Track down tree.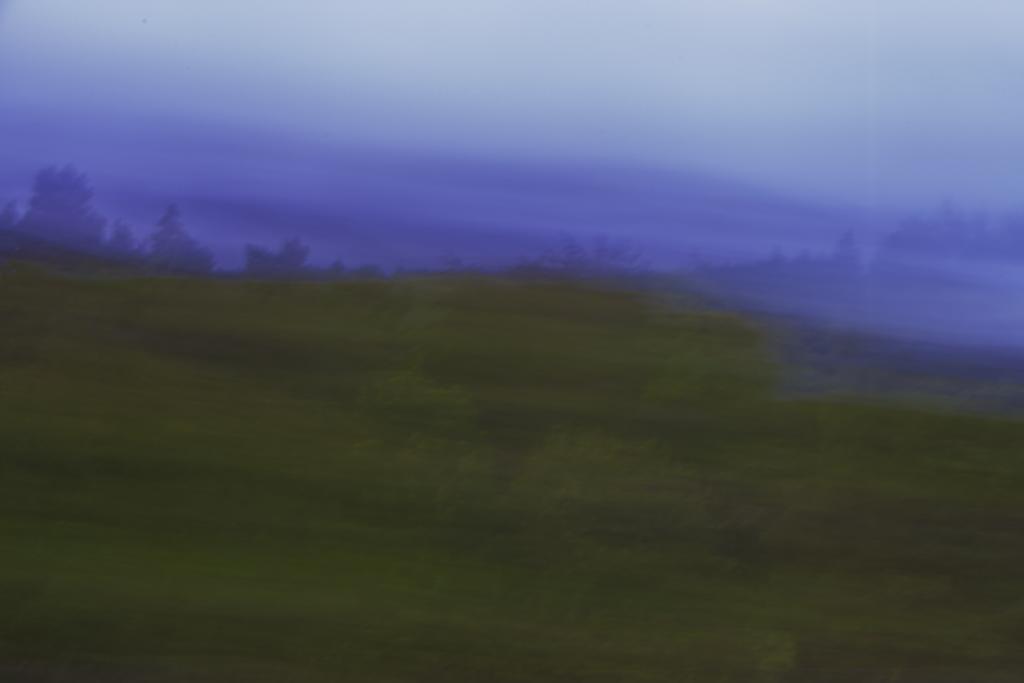
Tracked to locate(141, 204, 228, 277).
